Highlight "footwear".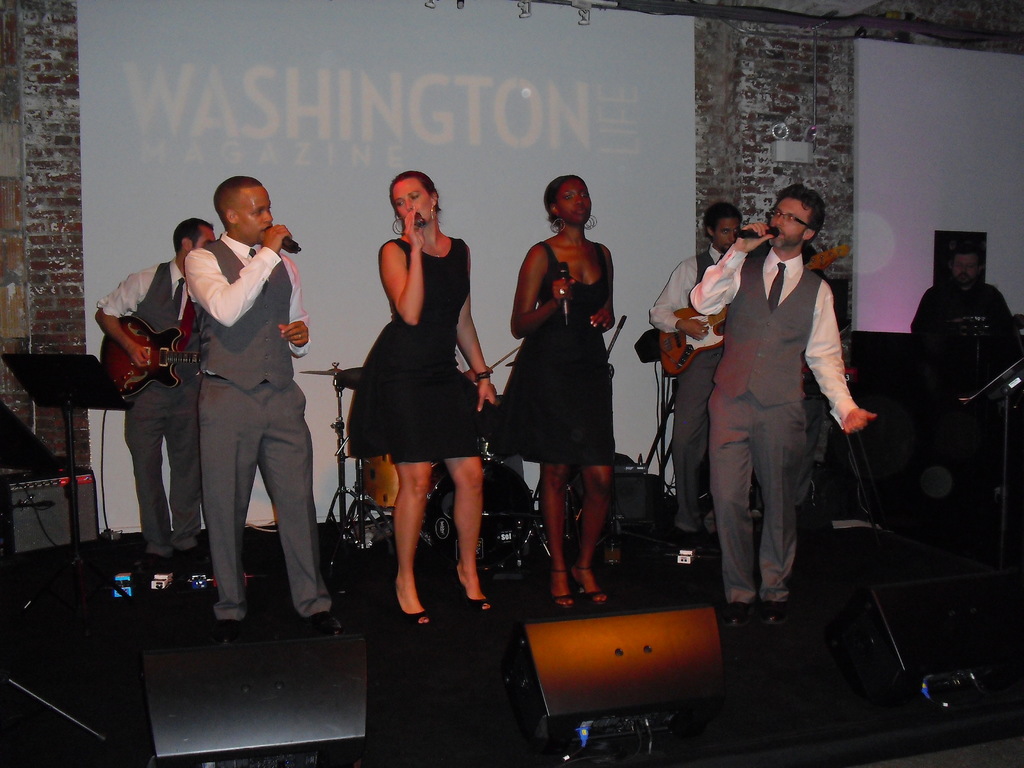
Highlighted region: bbox=[214, 617, 239, 646].
